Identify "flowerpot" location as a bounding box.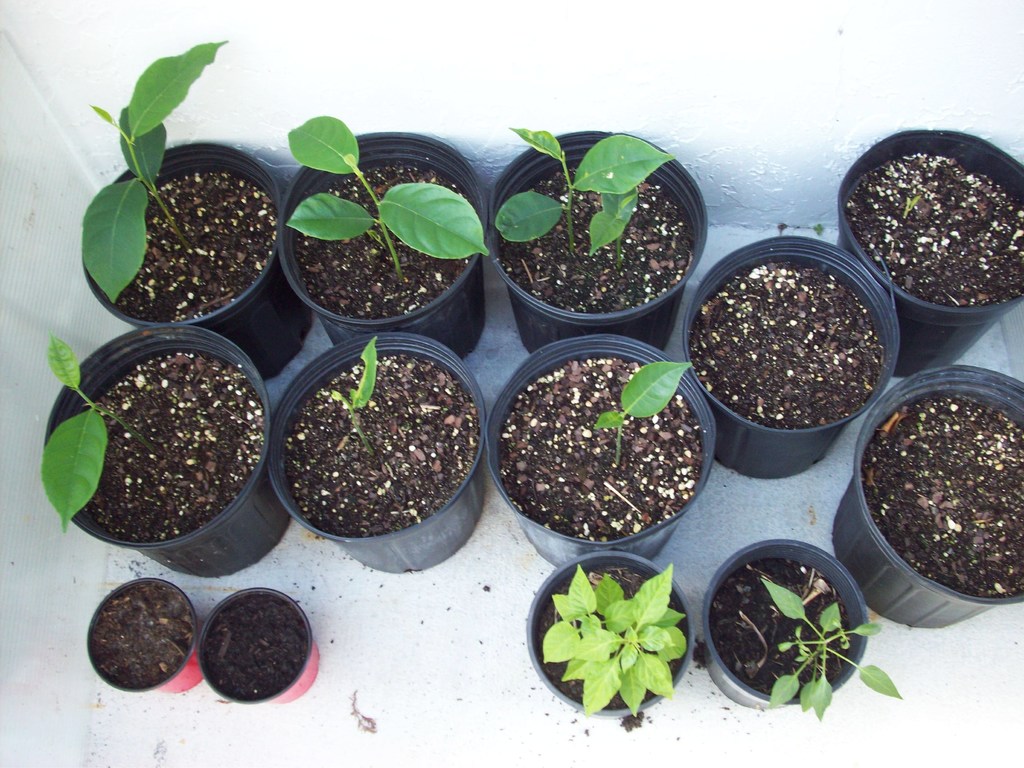
<box>81,142,306,381</box>.
